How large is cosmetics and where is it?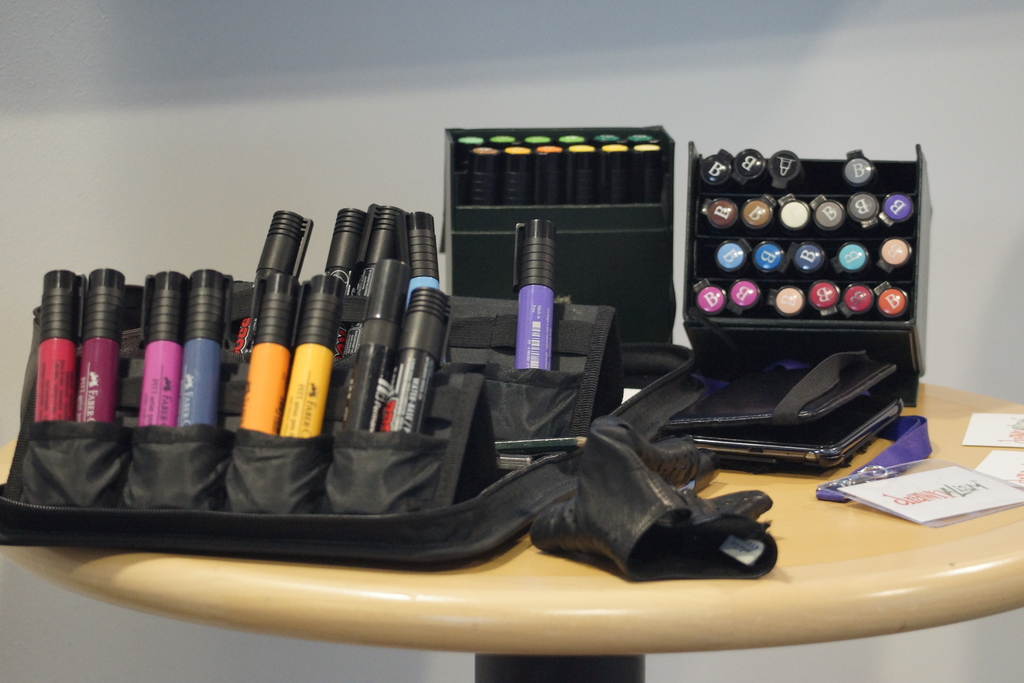
Bounding box: {"x1": 10, "y1": 268, "x2": 141, "y2": 448}.
